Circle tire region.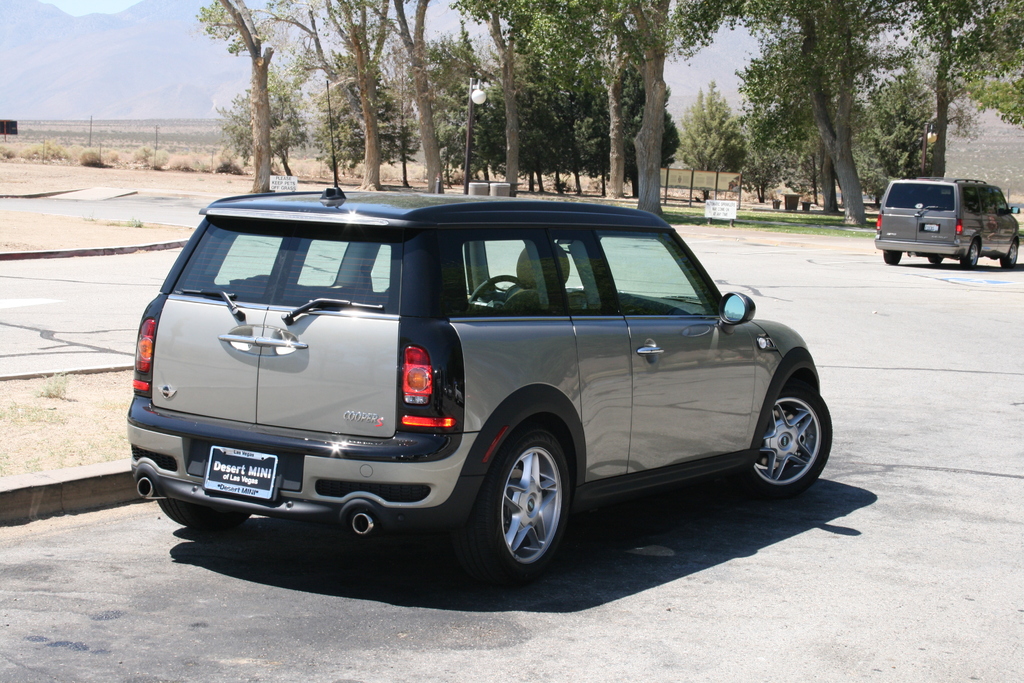
Region: box(961, 242, 978, 270).
